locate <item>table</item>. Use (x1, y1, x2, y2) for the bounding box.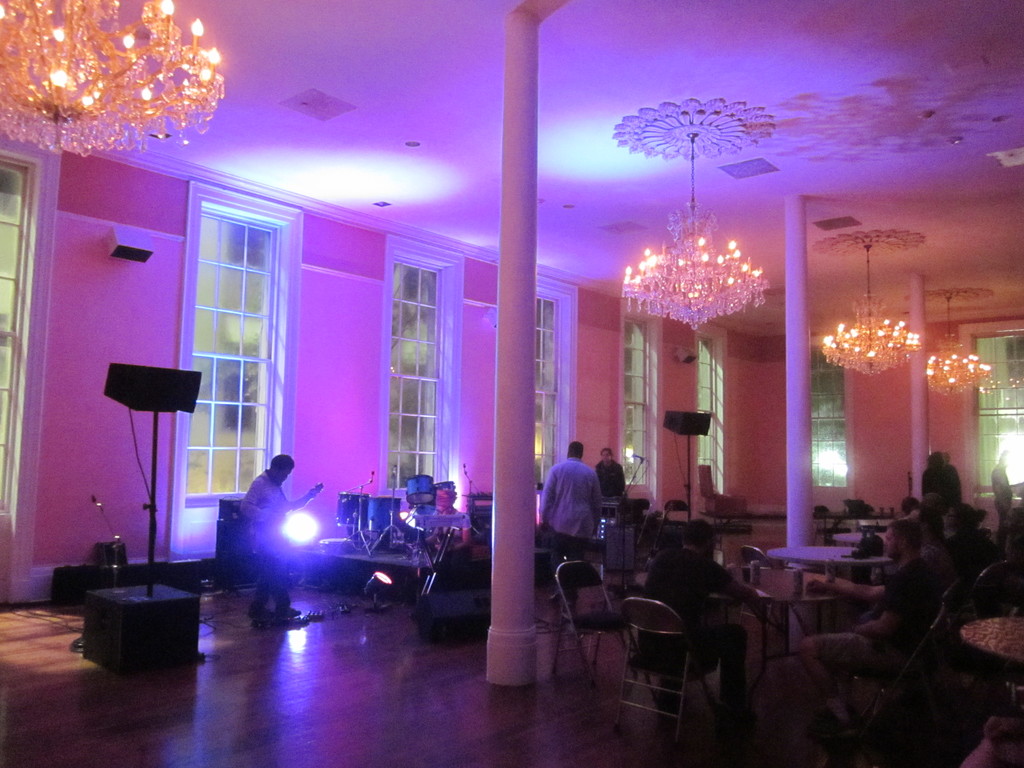
(767, 541, 894, 602).
